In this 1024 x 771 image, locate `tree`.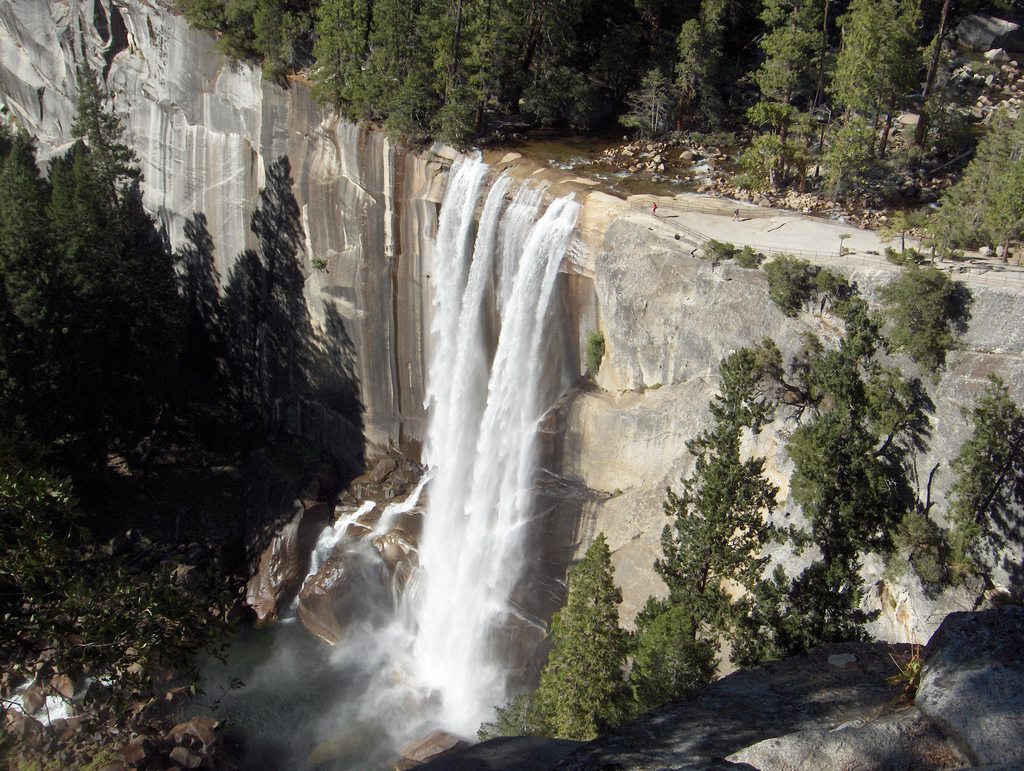
Bounding box: l=468, t=528, r=644, b=752.
